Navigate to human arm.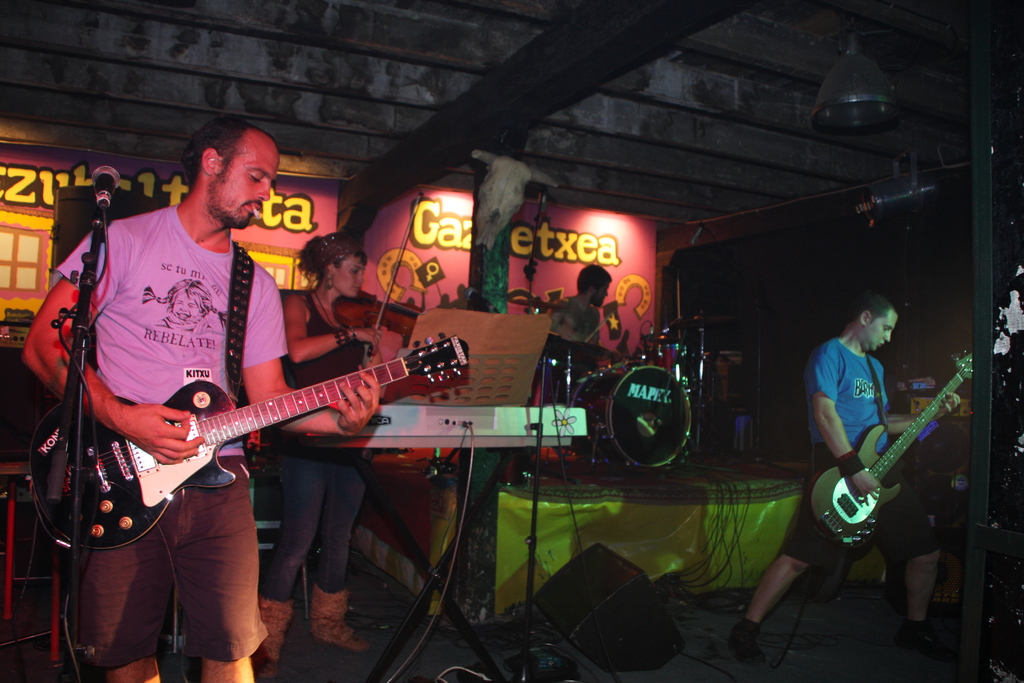
Navigation target: x1=291, y1=294, x2=388, y2=368.
